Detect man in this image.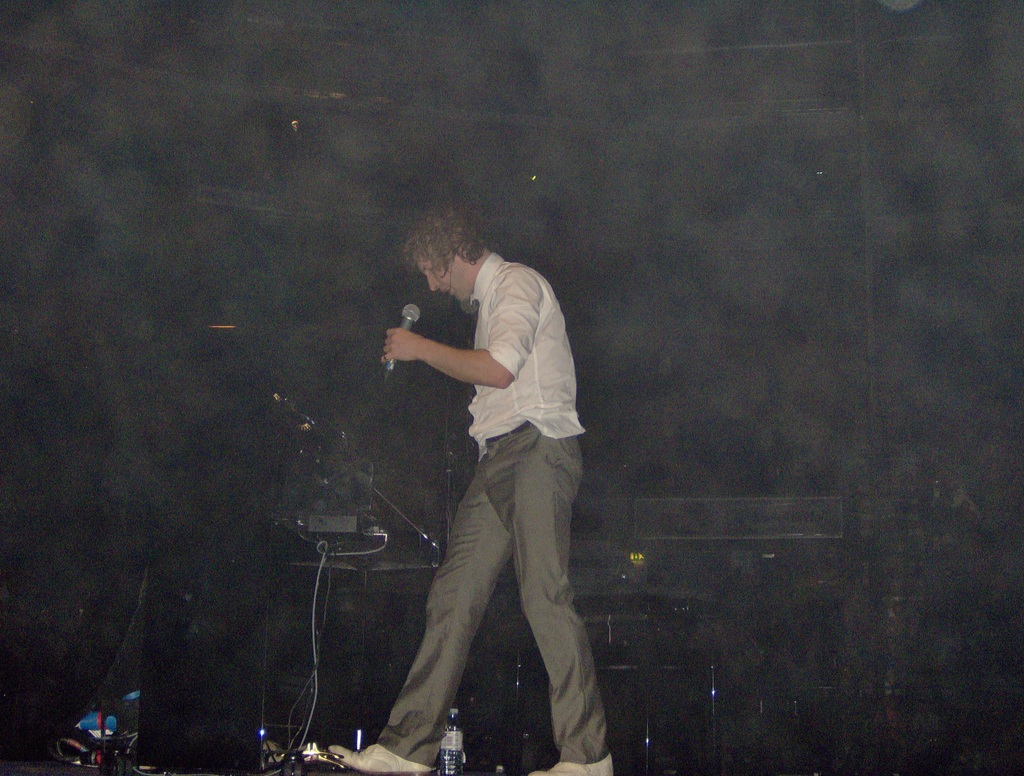
Detection: bbox=[372, 200, 614, 756].
